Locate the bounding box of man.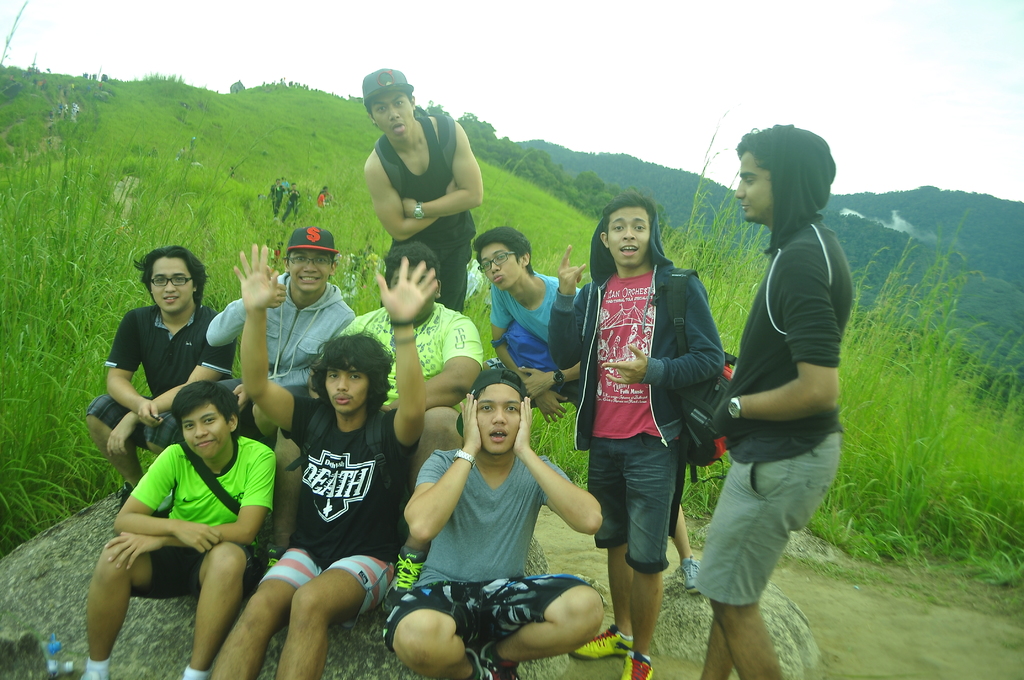
Bounding box: <region>280, 178, 301, 222</region>.
